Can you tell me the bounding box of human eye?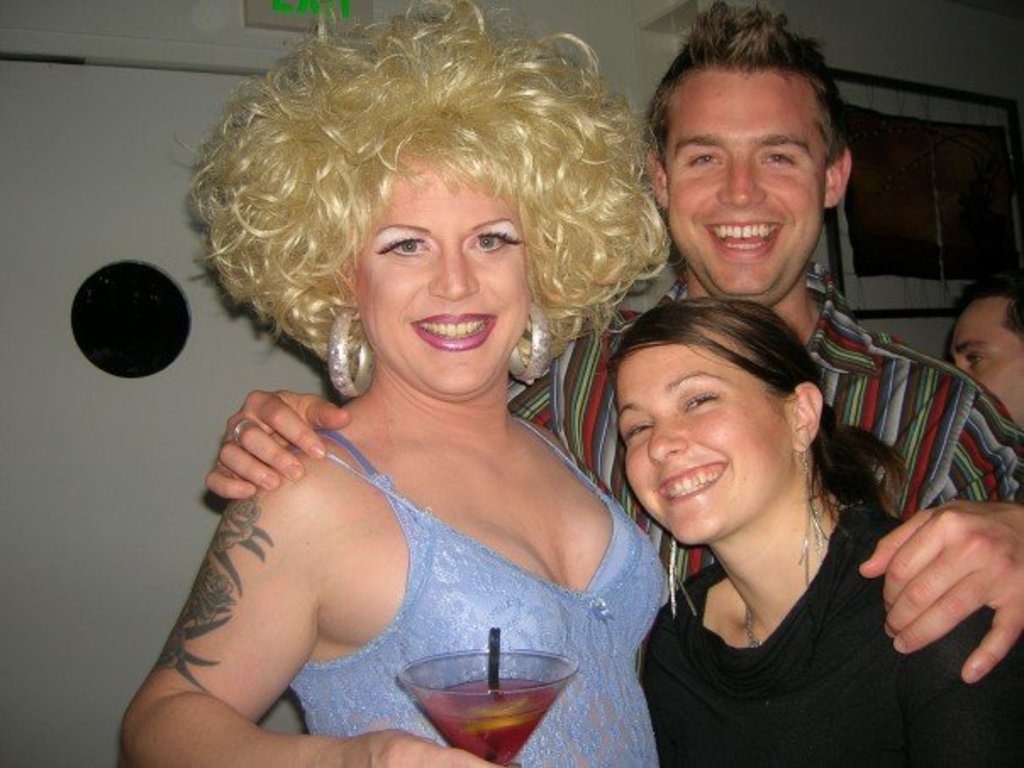
x1=375 y1=231 x2=431 y2=261.
